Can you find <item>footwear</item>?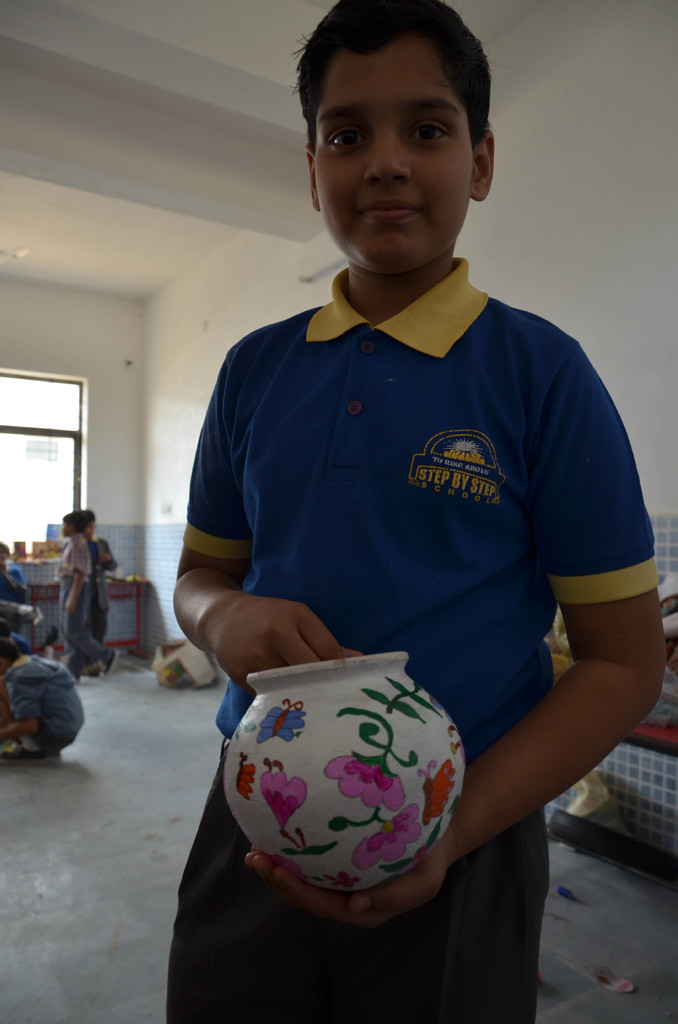
Yes, bounding box: (left=98, top=644, right=122, bottom=673).
